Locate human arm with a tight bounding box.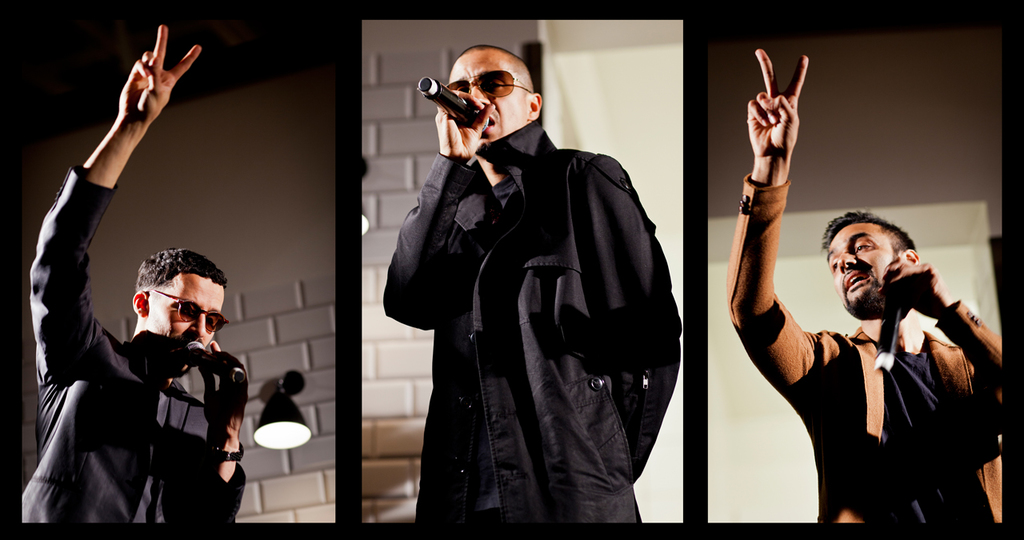
l=739, t=60, r=826, b=355.
